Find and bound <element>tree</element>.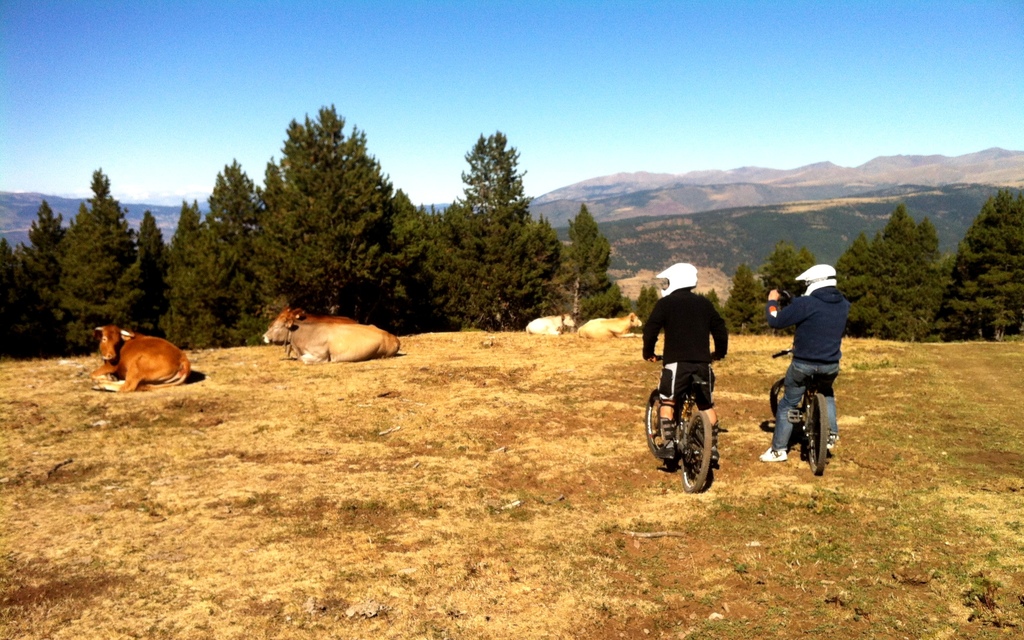
Bound: Rect(55, 164, 136, 353).
